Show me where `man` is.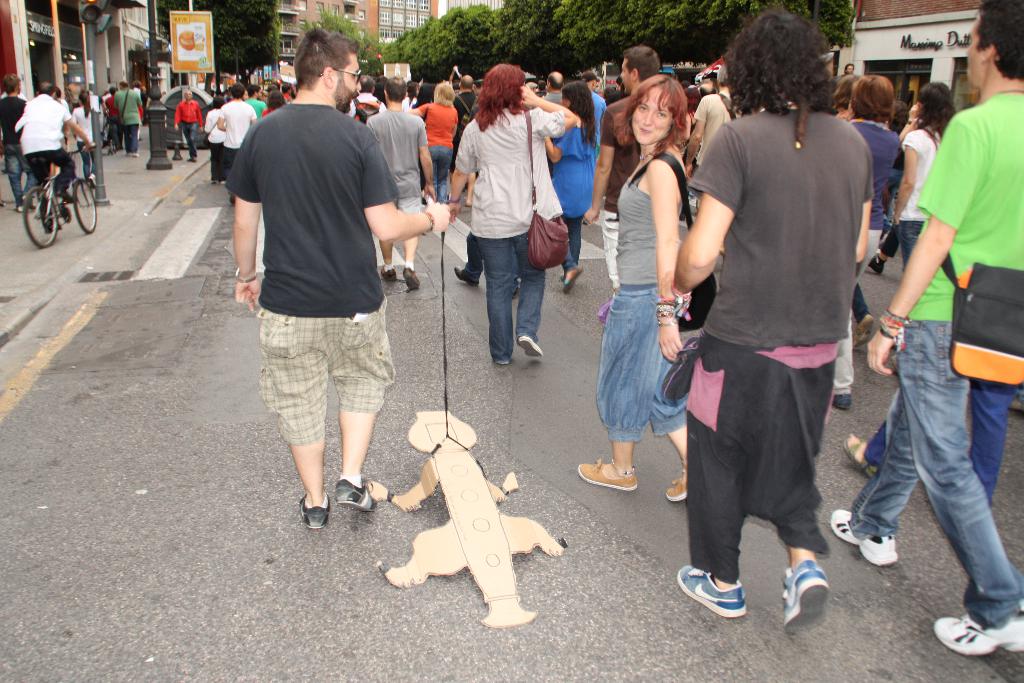
`man` is at (173,89,203,162).
